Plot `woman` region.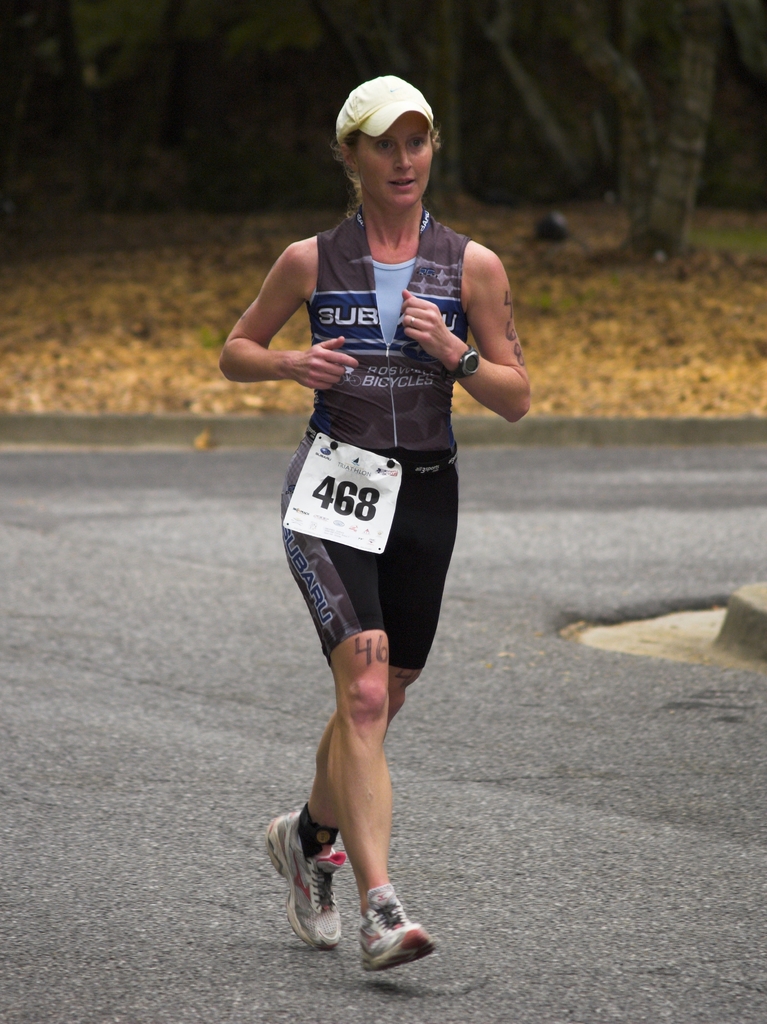
Plotted at box=[222, 72, 537, 979].
